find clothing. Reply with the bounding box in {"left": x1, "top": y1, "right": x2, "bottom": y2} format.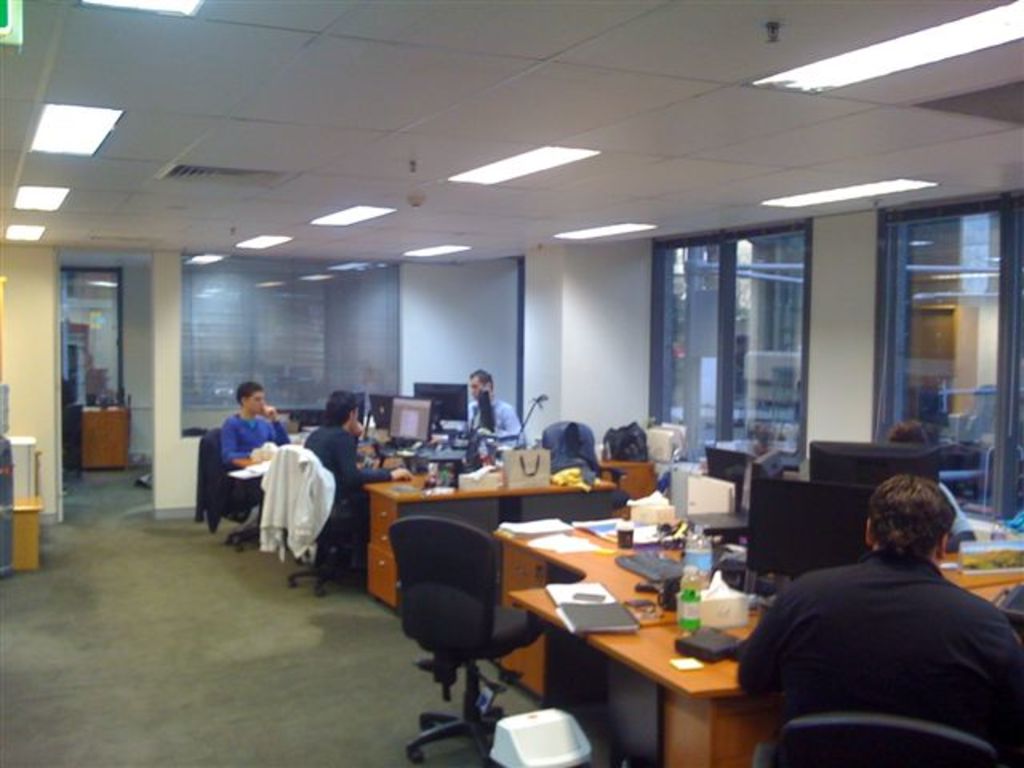
{"left": 734, "top": 546, "right": 1022, "bottom": 747}.
